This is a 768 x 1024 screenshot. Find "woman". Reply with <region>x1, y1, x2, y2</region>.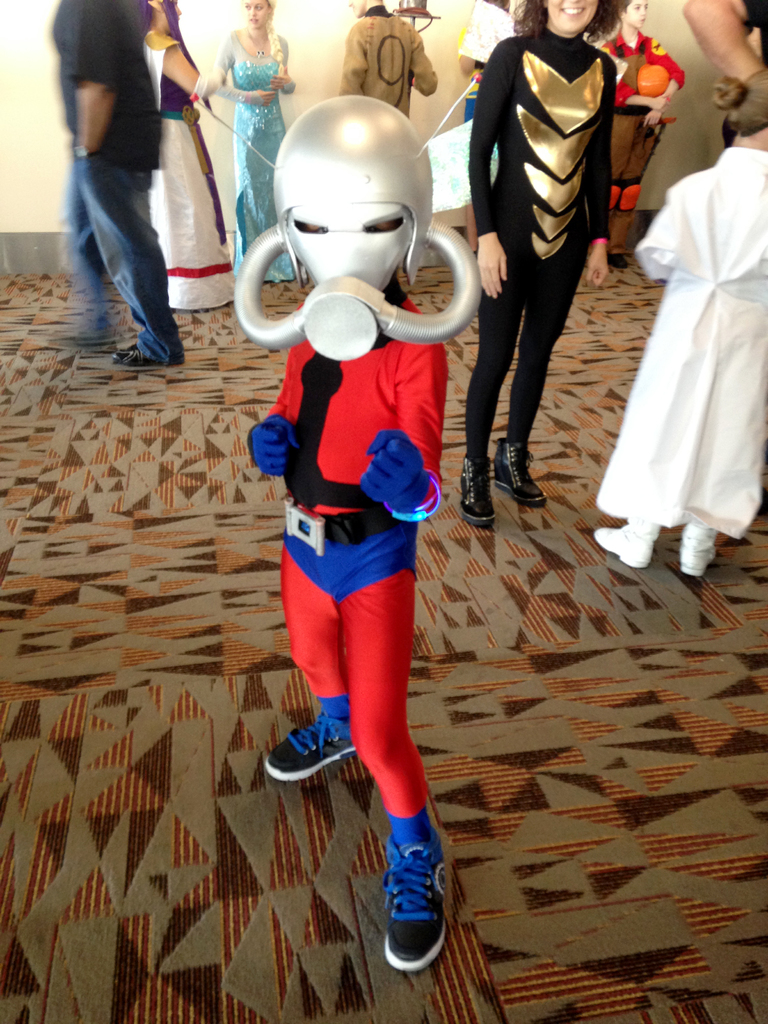
<region>209, 0, 298, 283</region>.
